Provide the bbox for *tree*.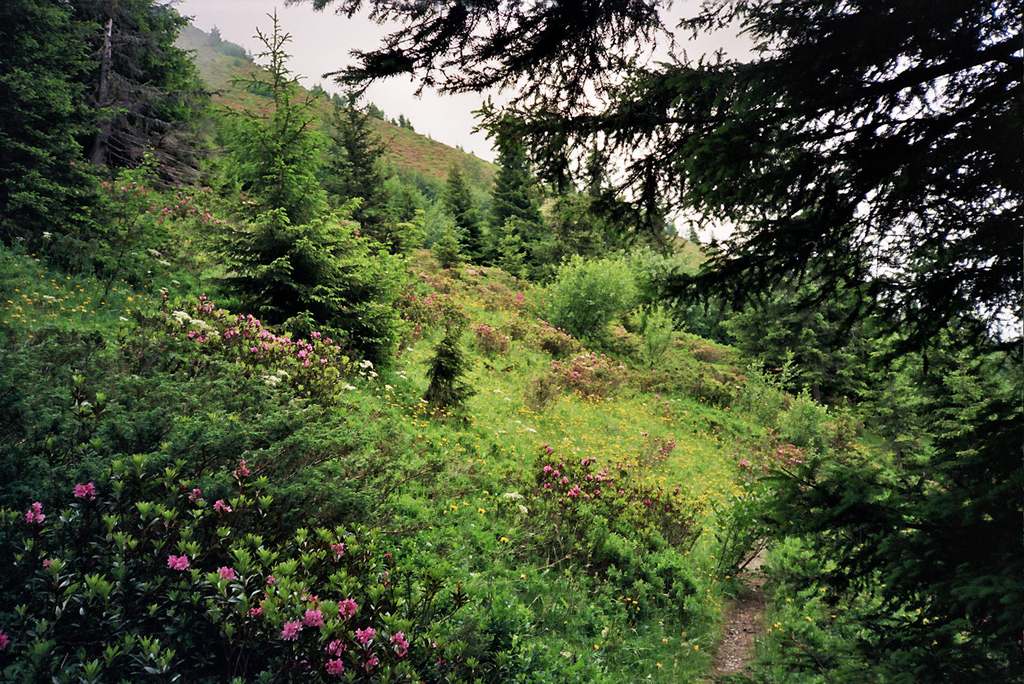
[414,322,472,425].
